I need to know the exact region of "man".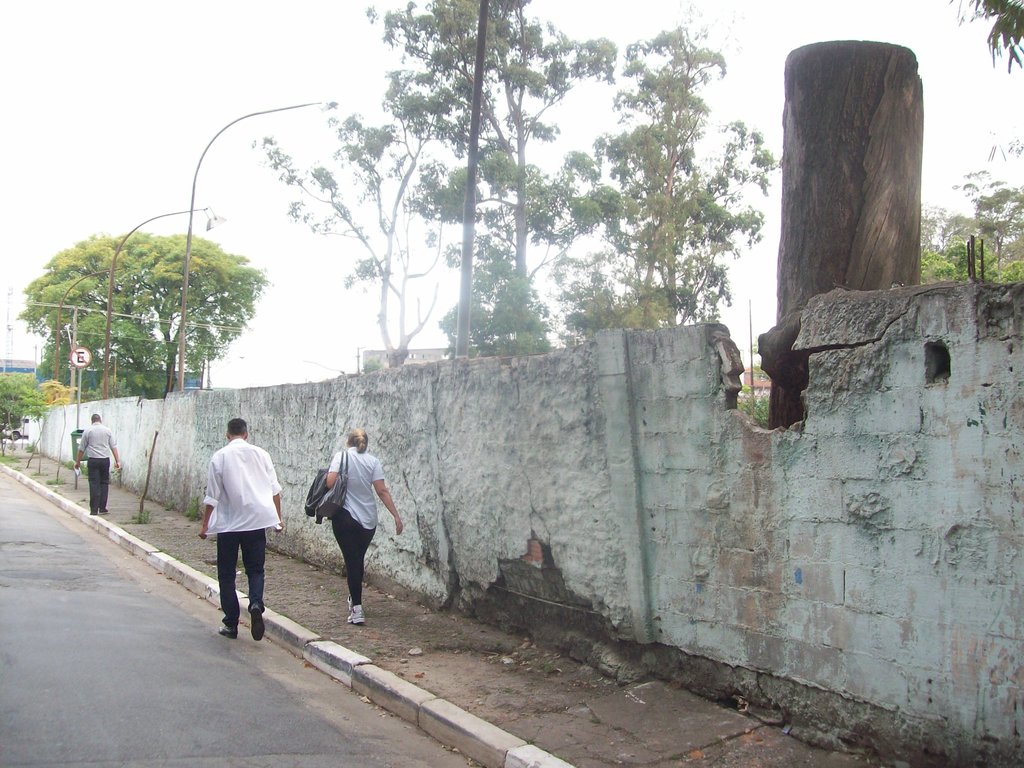
Region: <region>190, 418, 276, 643</region>.
